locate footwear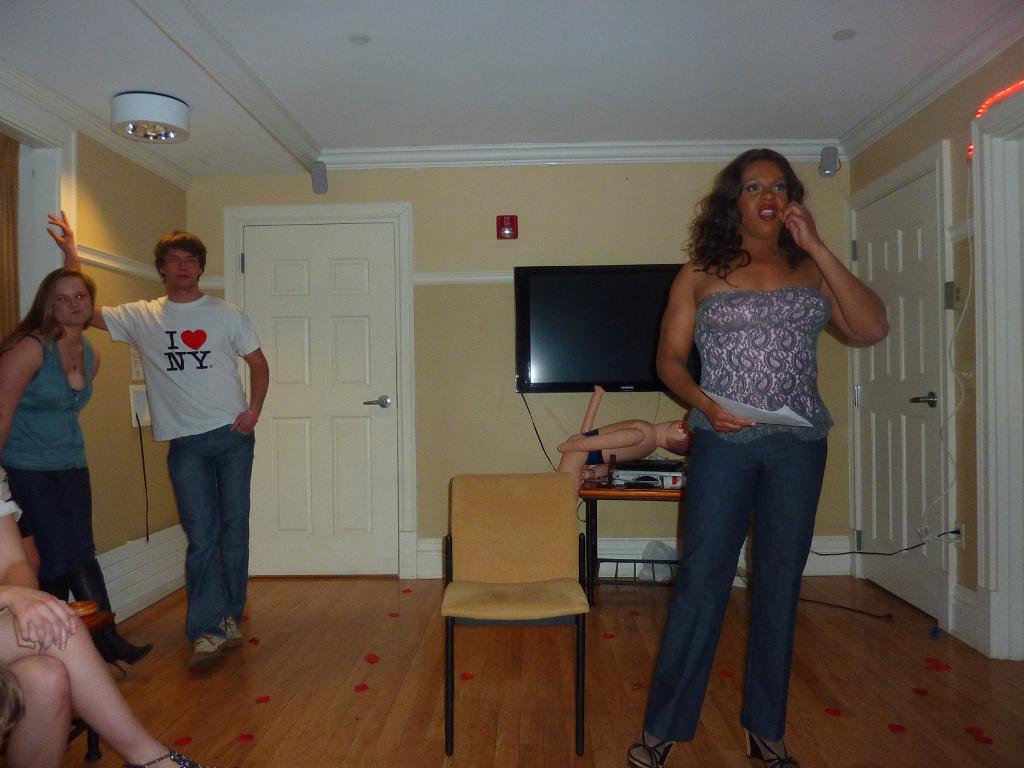
742,726,796,767
